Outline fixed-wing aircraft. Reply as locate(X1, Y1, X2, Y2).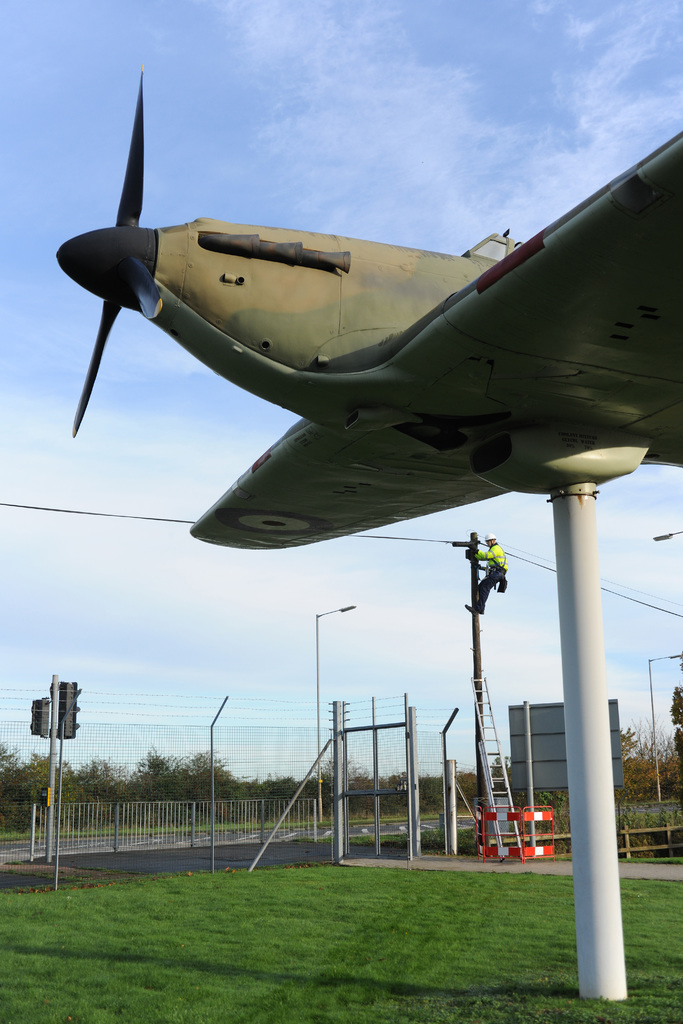
locate(50, 51, 682, 559).
